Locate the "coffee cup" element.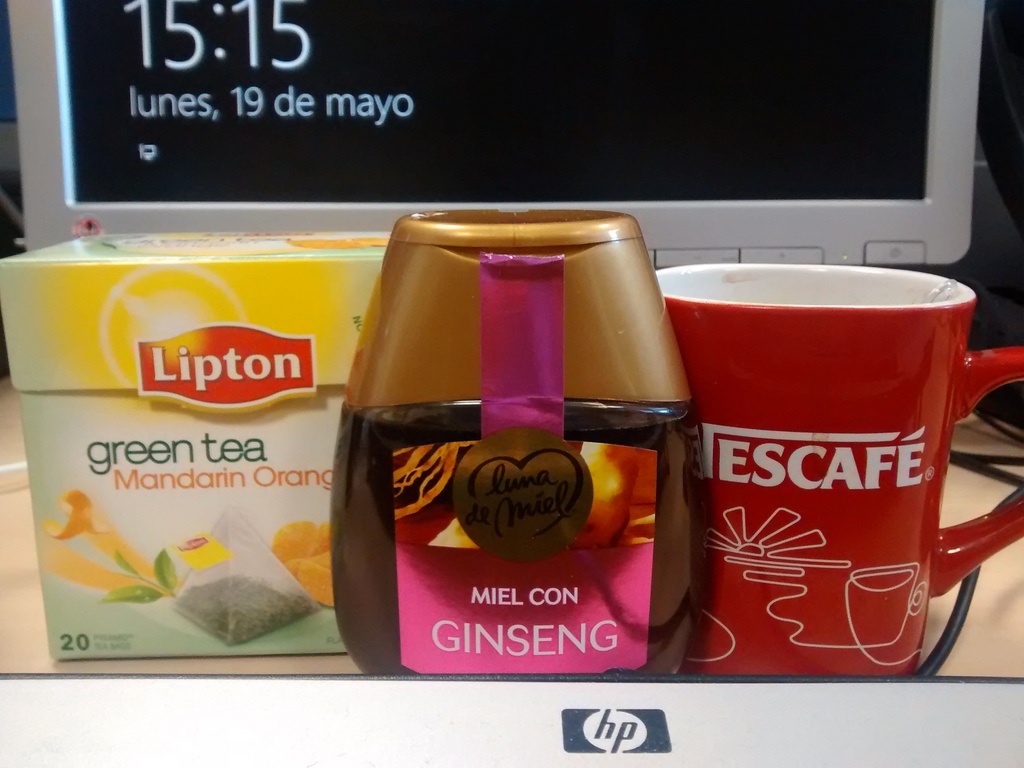
Element bbox: box=[654, 260, 1023, 675].
